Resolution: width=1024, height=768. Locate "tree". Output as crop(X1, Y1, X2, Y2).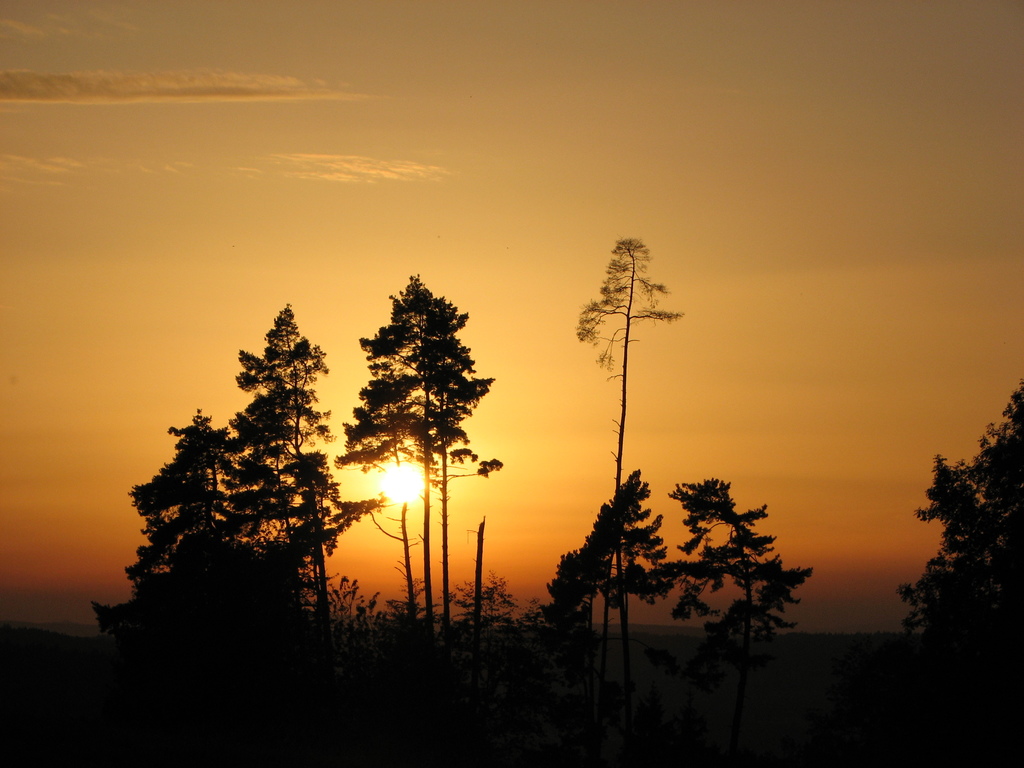
crop(93, 523, 311, 752).
